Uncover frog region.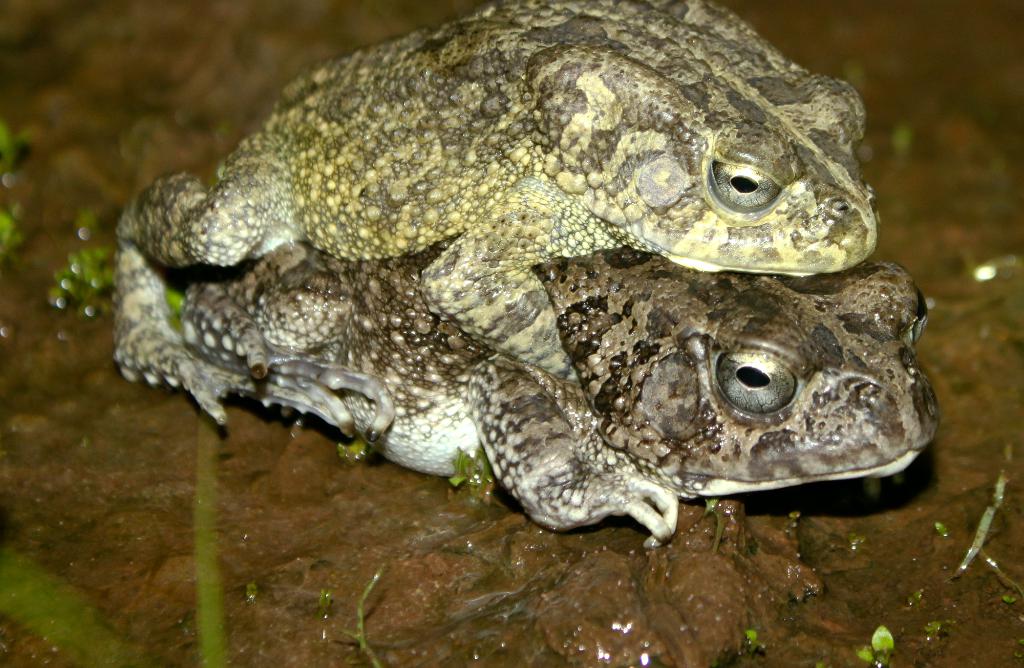
Uncovered: x1=107 y1=0 x2=876 y2=441.
